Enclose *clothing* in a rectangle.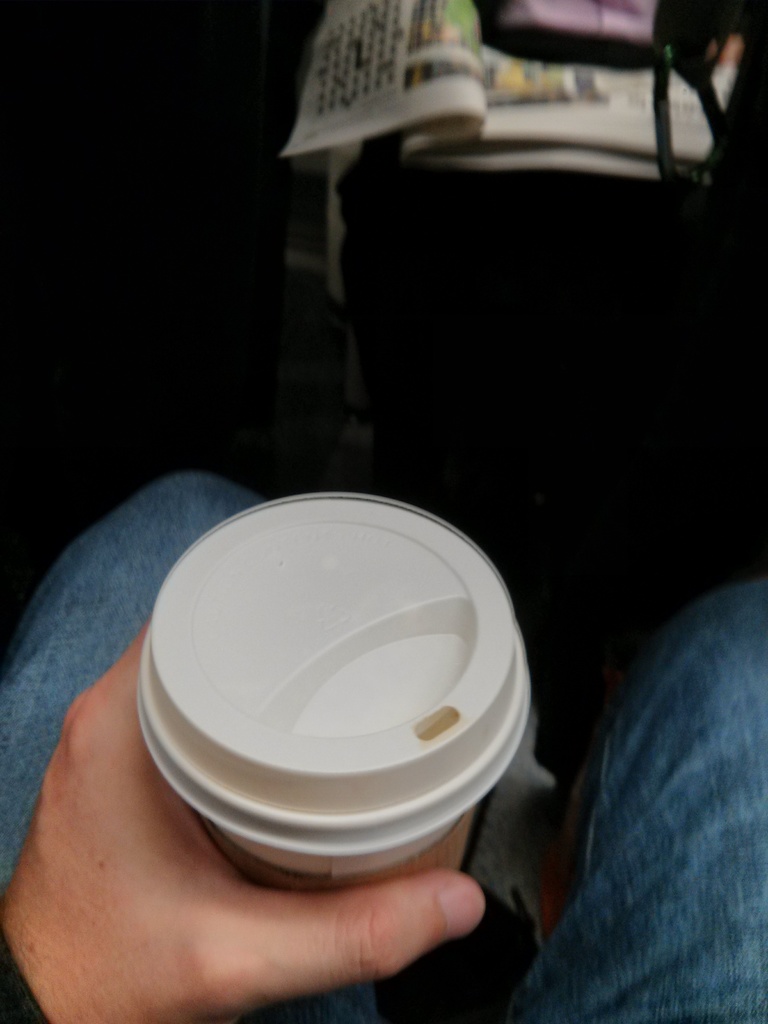
{"x1": 0, "y1": 463, "x2": 767, "y2": 1023}.
